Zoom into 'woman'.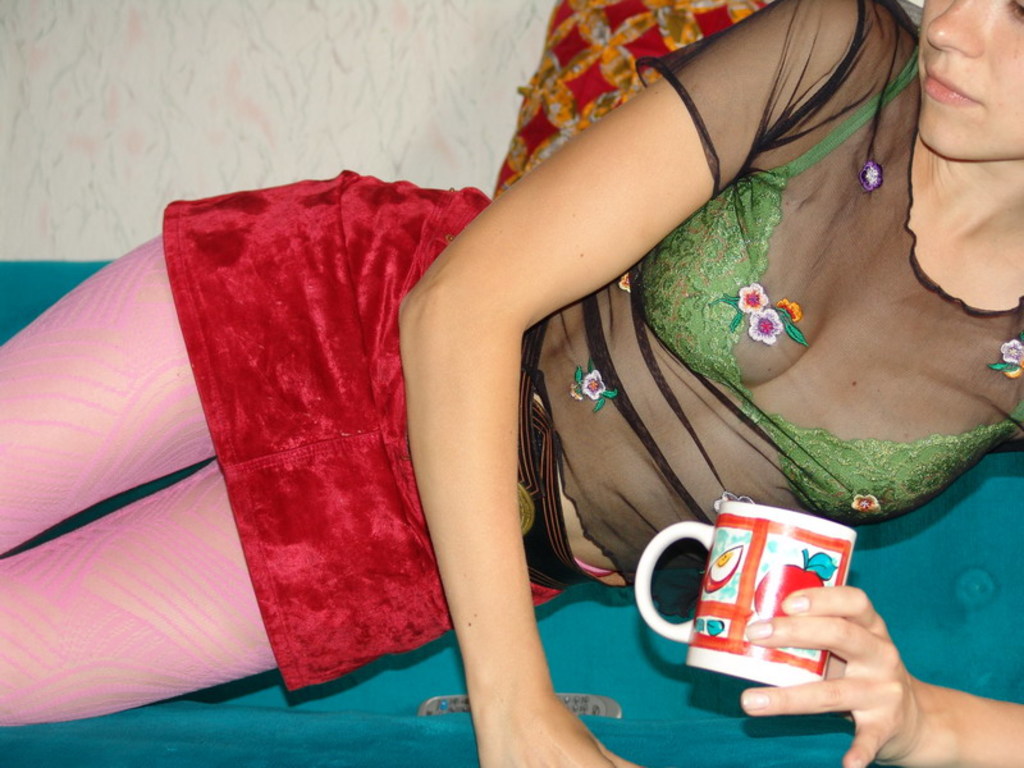
Zoom target: pyautogui.locateOnScreen(0, 0, 1023, 767).
